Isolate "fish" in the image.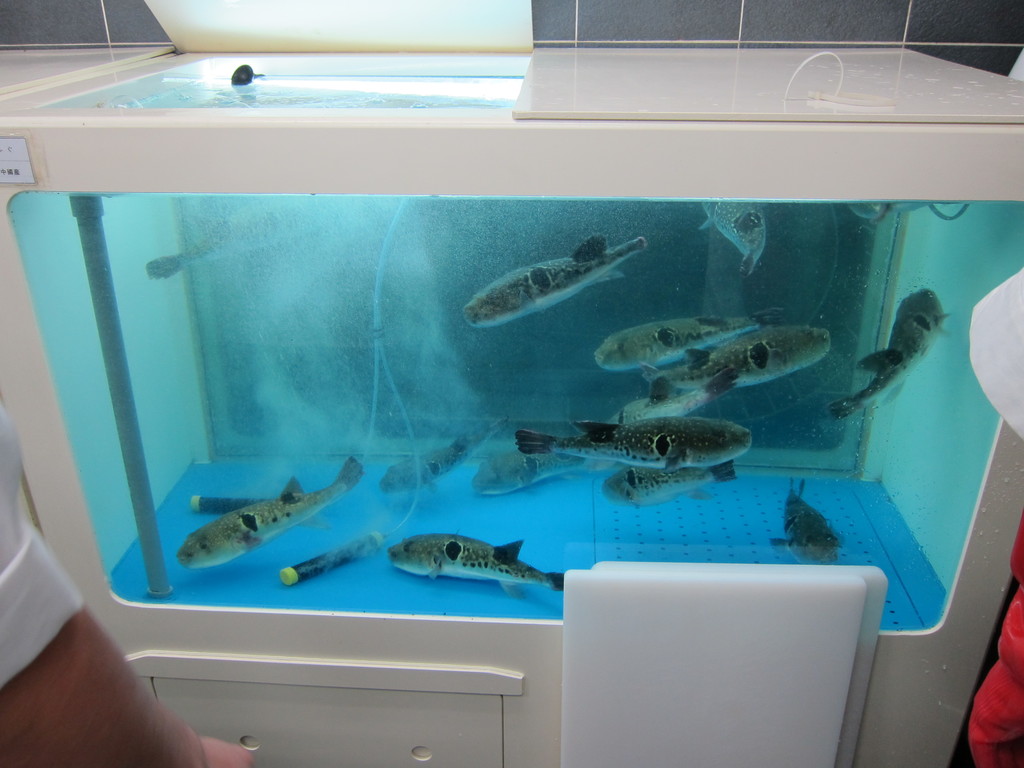
Isolated region: x1=614, y1=383, x2=719, y2=435.
